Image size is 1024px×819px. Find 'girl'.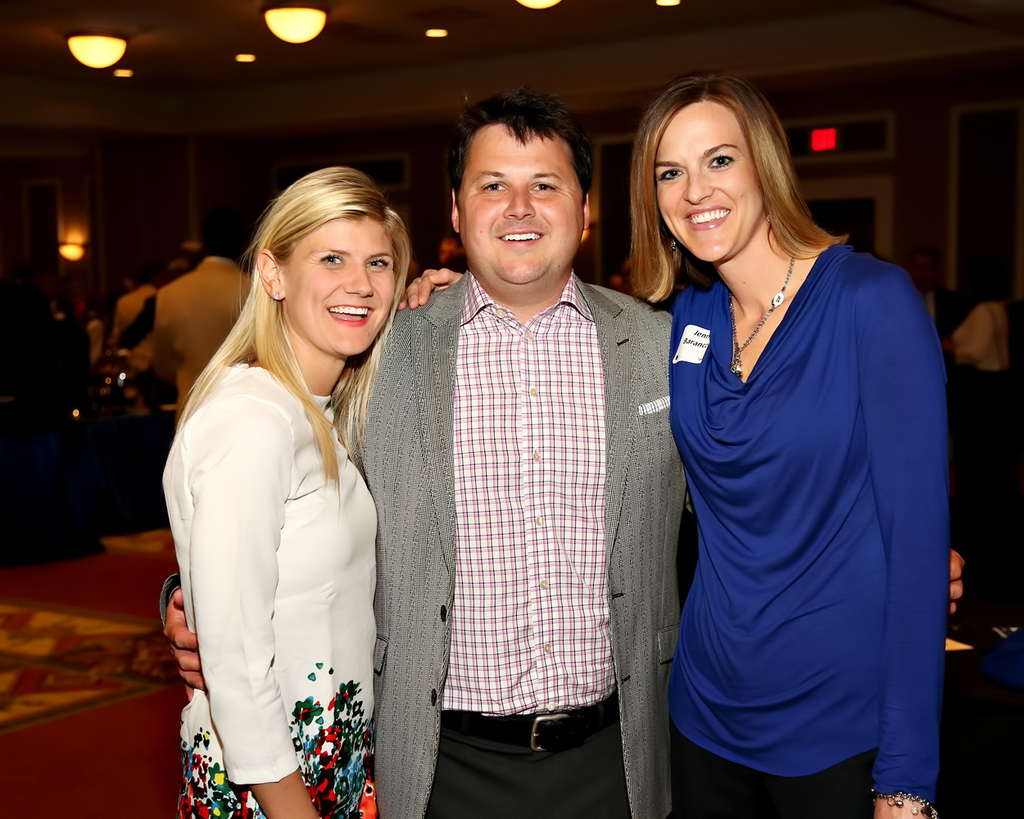
left=400, top=70, right=948, bottom=818.
